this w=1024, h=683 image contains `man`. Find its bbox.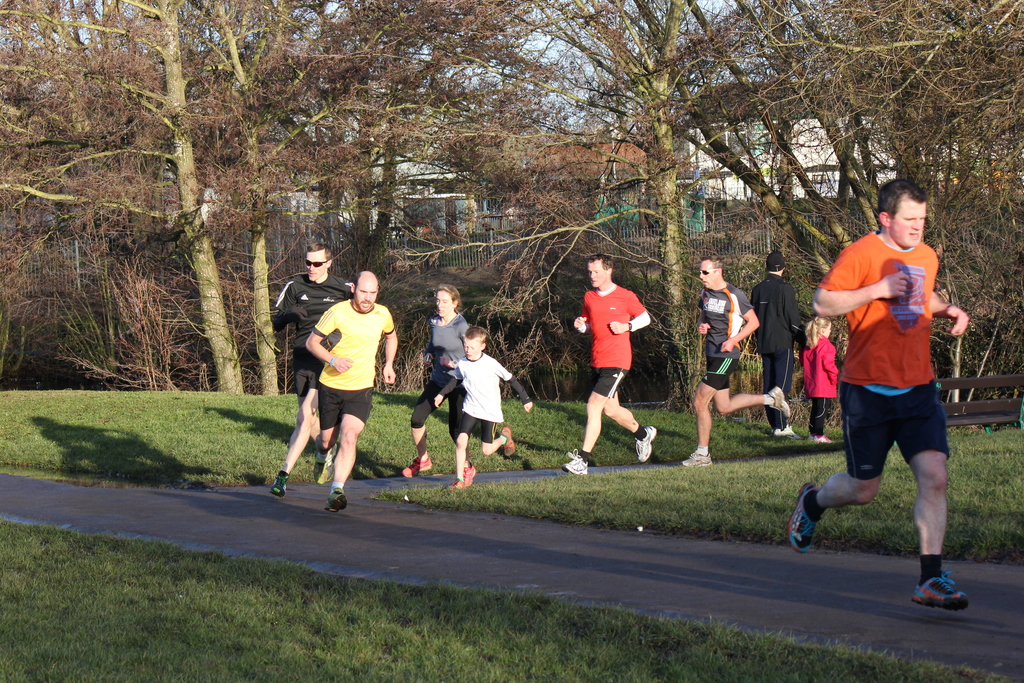
bbox(681, 255, 788, 470).
